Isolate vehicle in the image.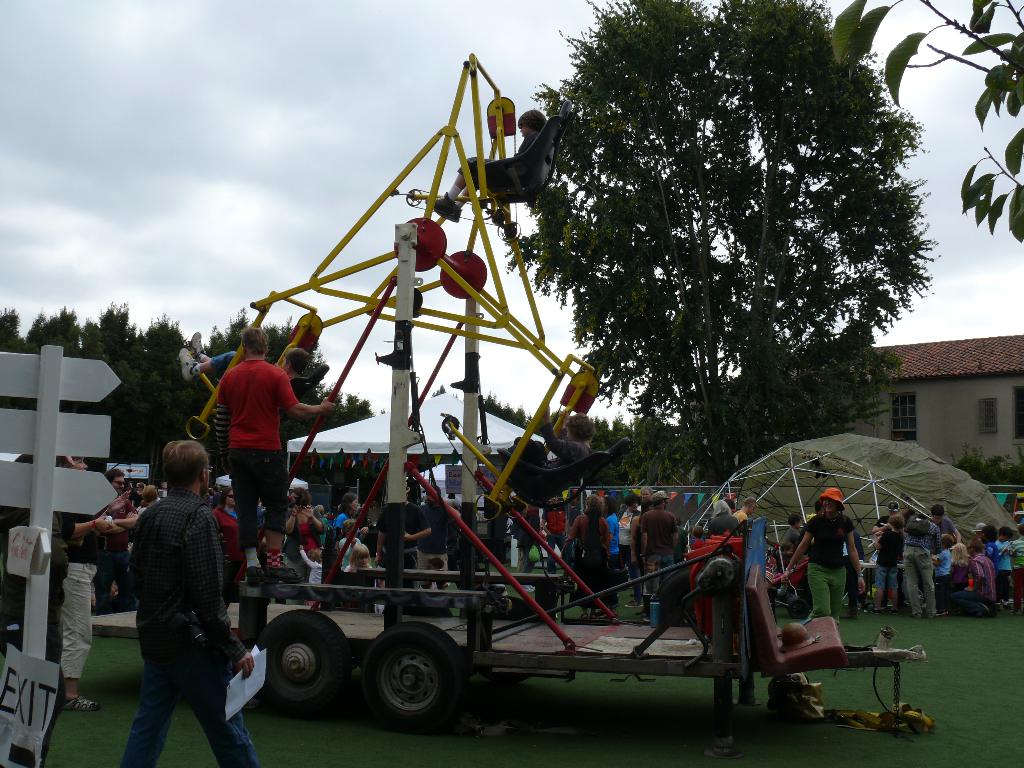
Isolated region: (92, 57, 927, 730).
